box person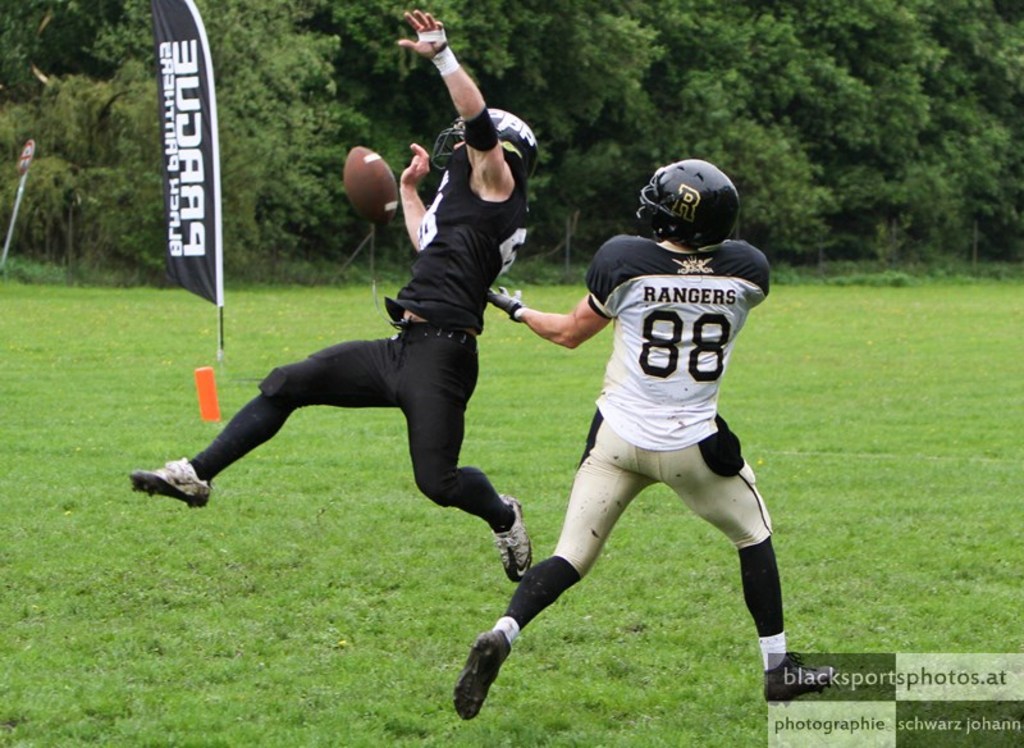
{"x1": 198, "y1": 100, "x2": 535, "y2": 626}
